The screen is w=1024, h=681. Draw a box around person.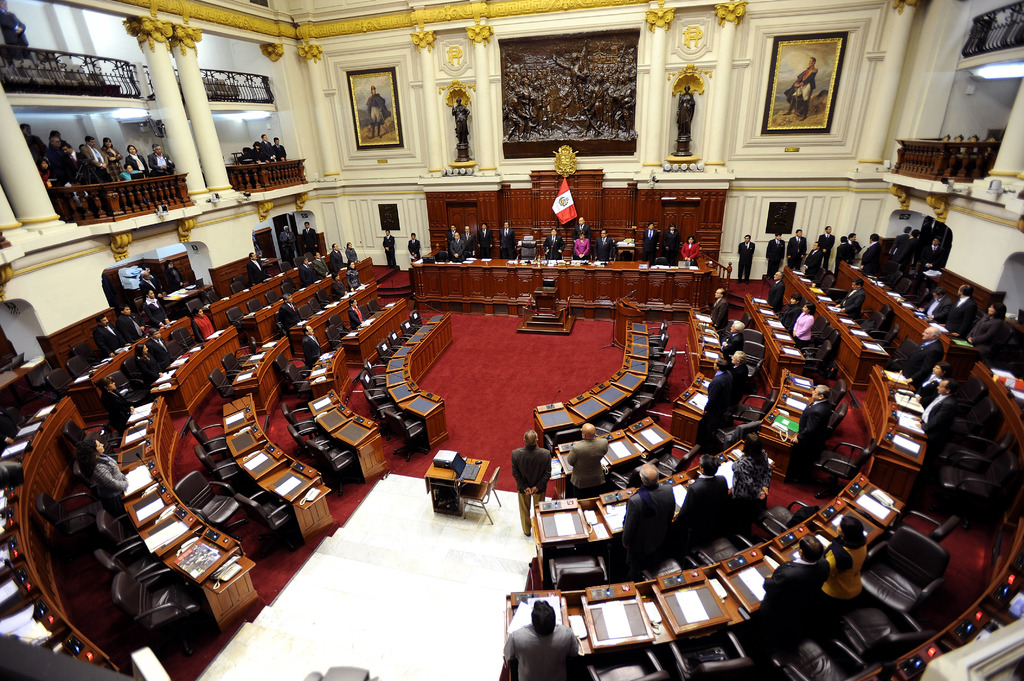
l=595, t=228, r=617, b=260.
